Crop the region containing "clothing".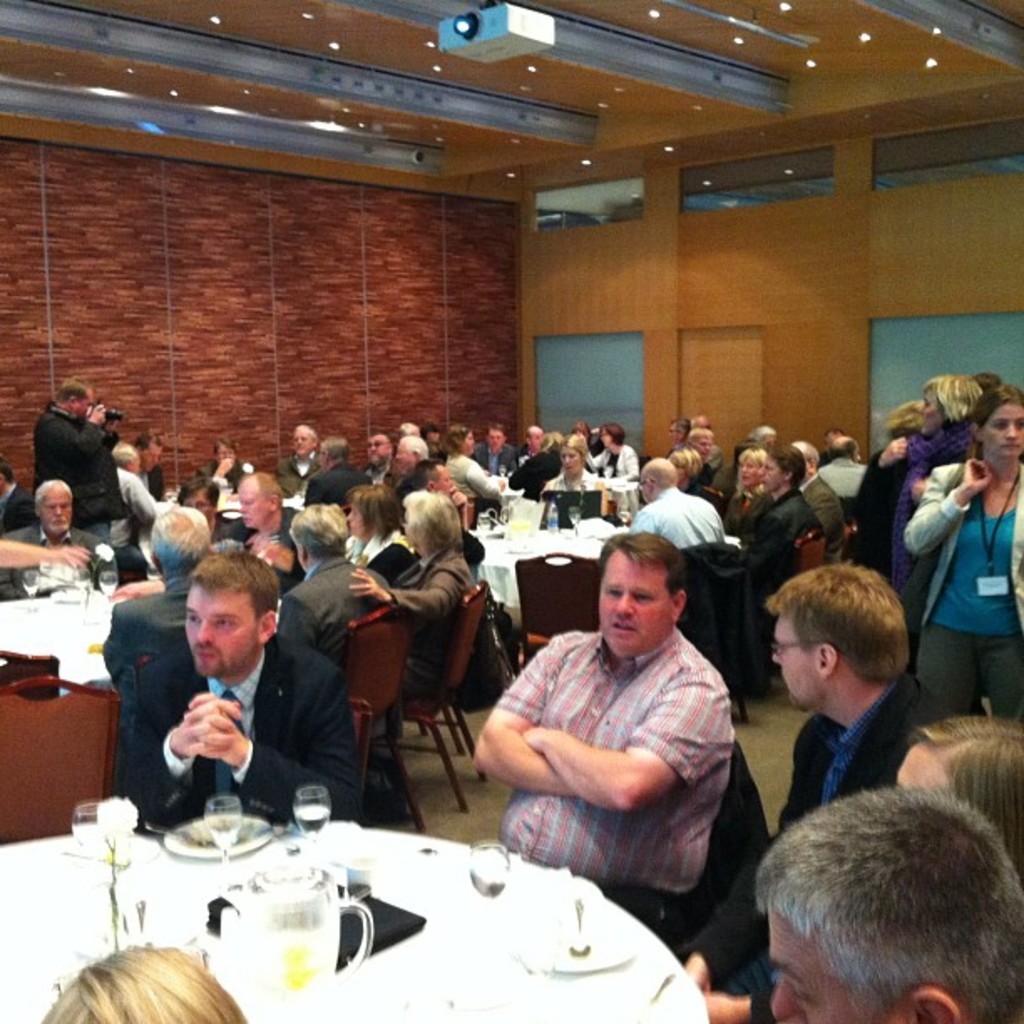
Crop region: Rect(634, 487, 728, 549).
